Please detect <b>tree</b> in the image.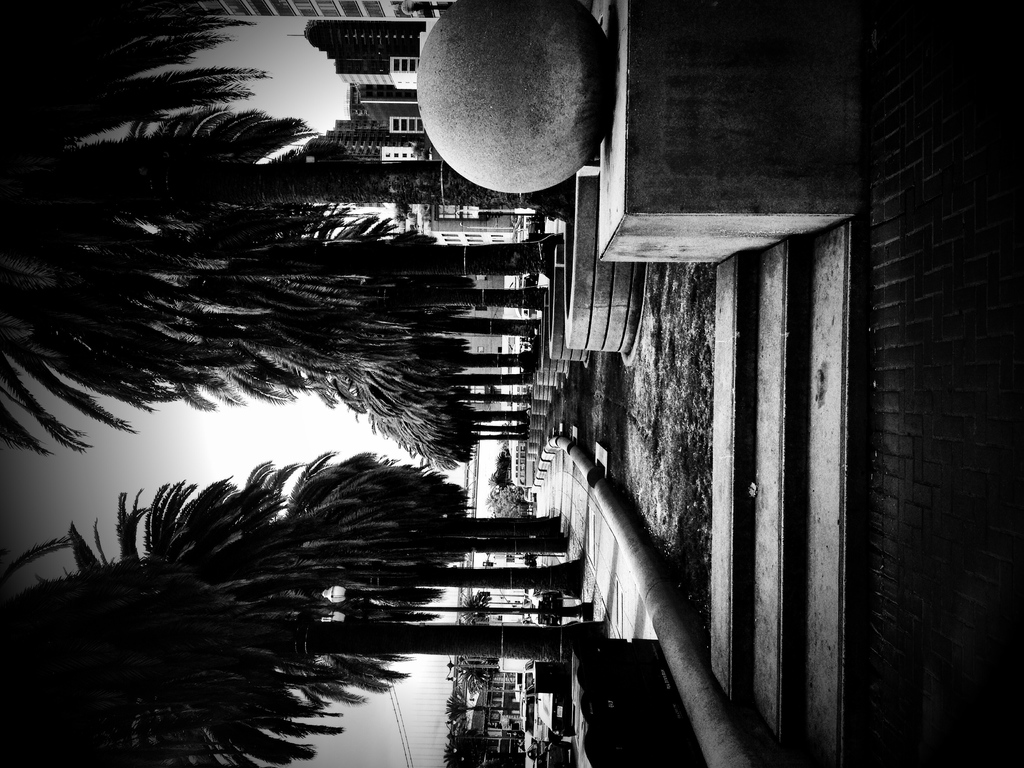
Rect(84, 430, 618, 730).
